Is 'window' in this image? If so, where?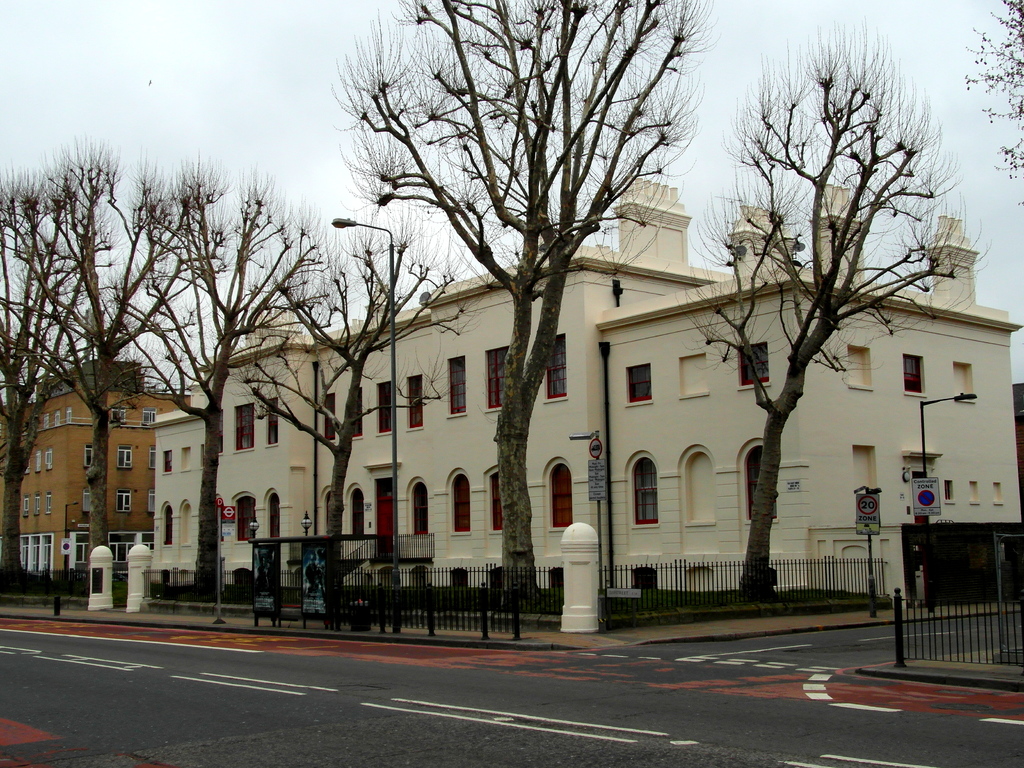
Yes, at (x1=944, y1=478, x2=953, y2=503).
